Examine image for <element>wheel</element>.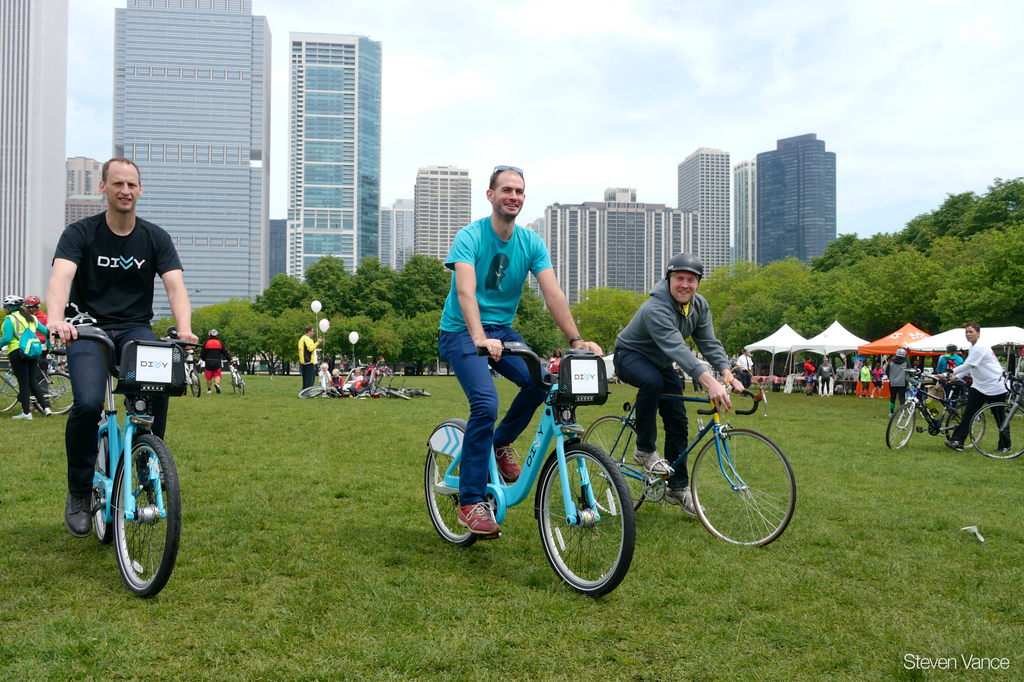
Examination result: bbox(387, 388, 410, 400).
